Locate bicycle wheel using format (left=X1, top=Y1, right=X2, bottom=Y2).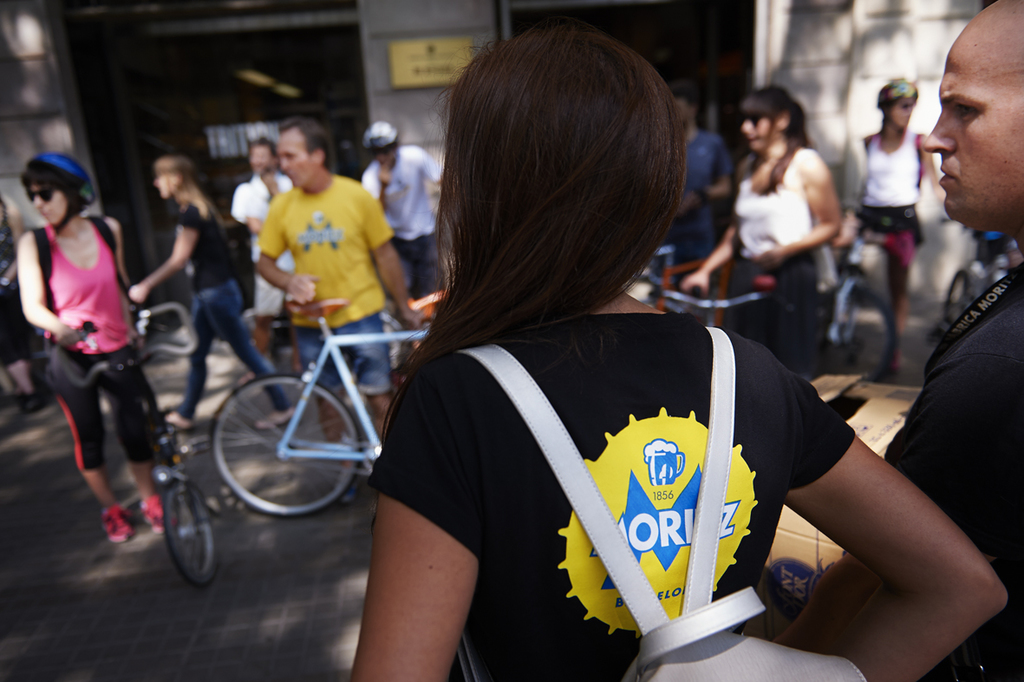
(left=168, top=356, right=375, bottom=551).
